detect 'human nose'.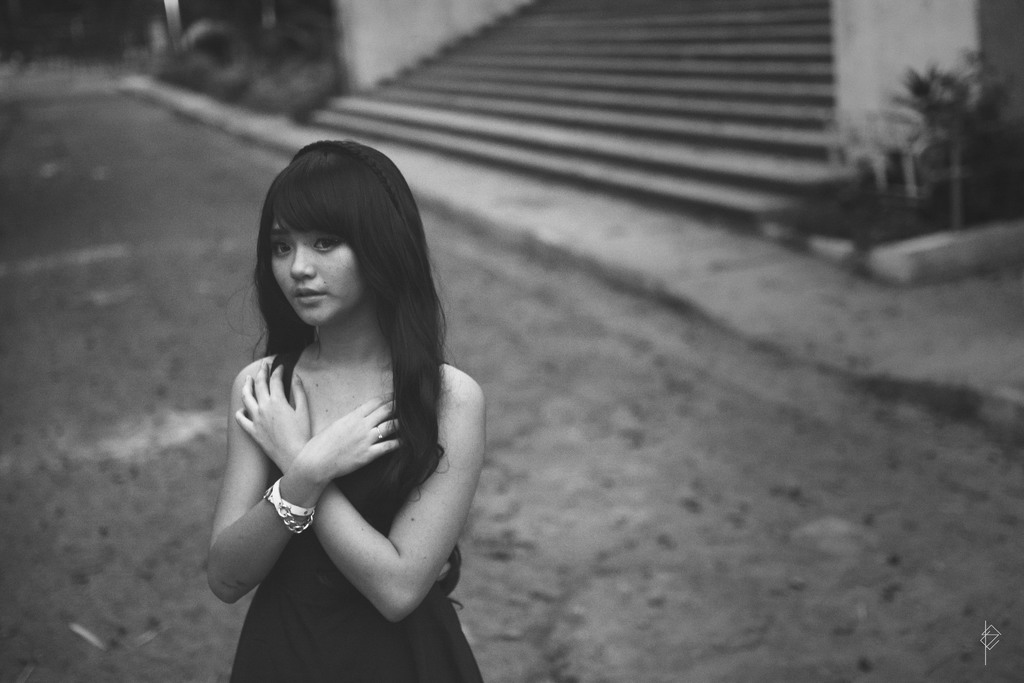
Detected at box=[289, 245, 317, 280].
